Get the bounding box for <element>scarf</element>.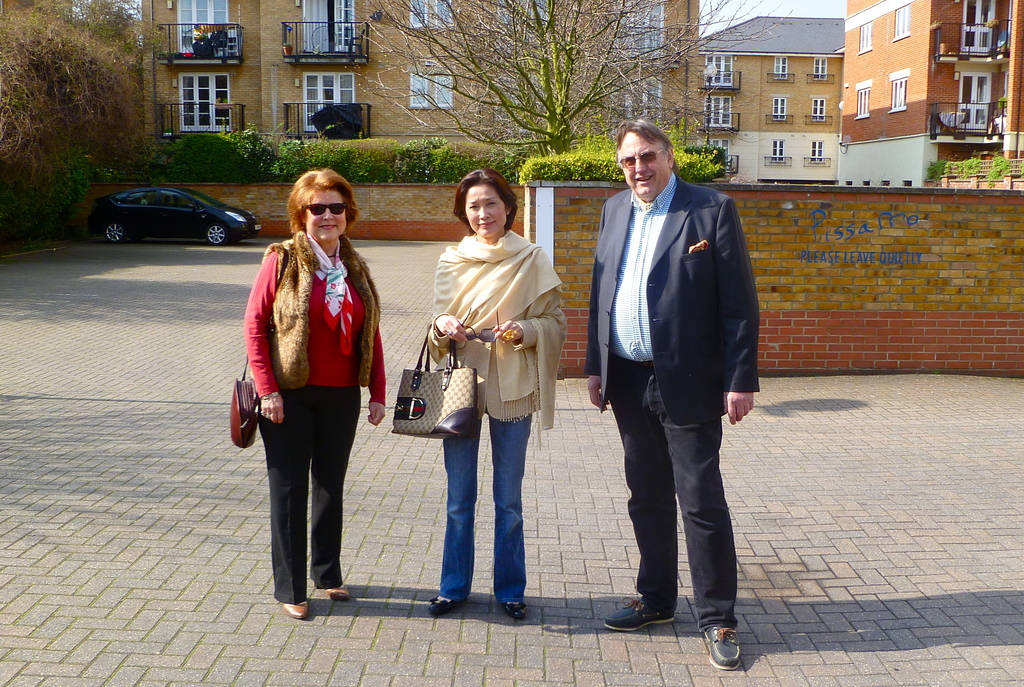
[303, 228, 356, 357].
